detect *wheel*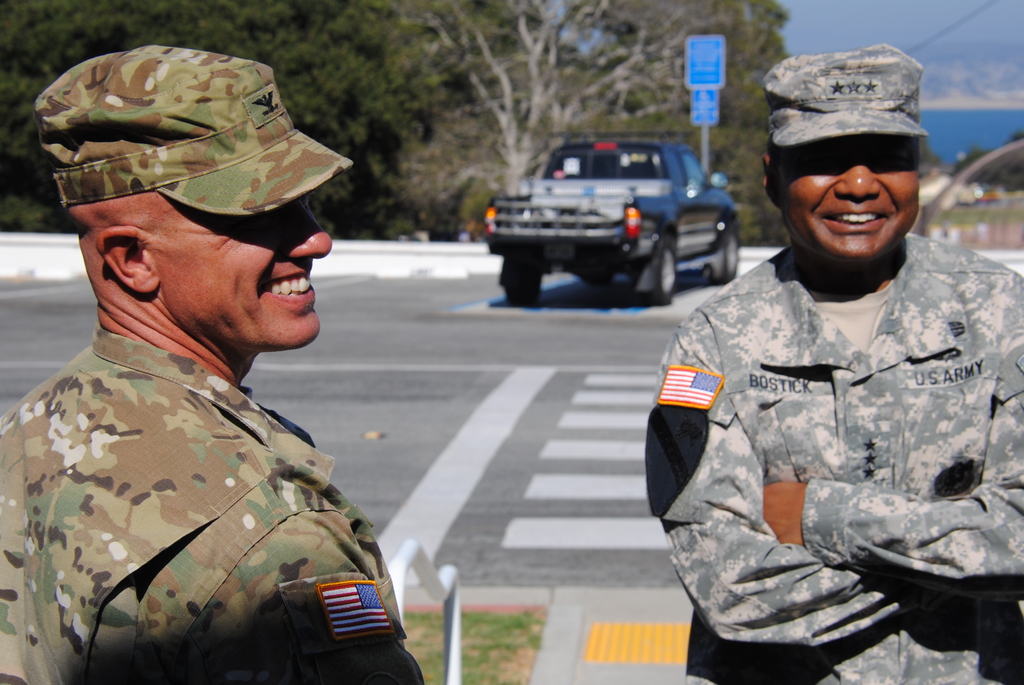
Rect(713, 228, 738, 285)
